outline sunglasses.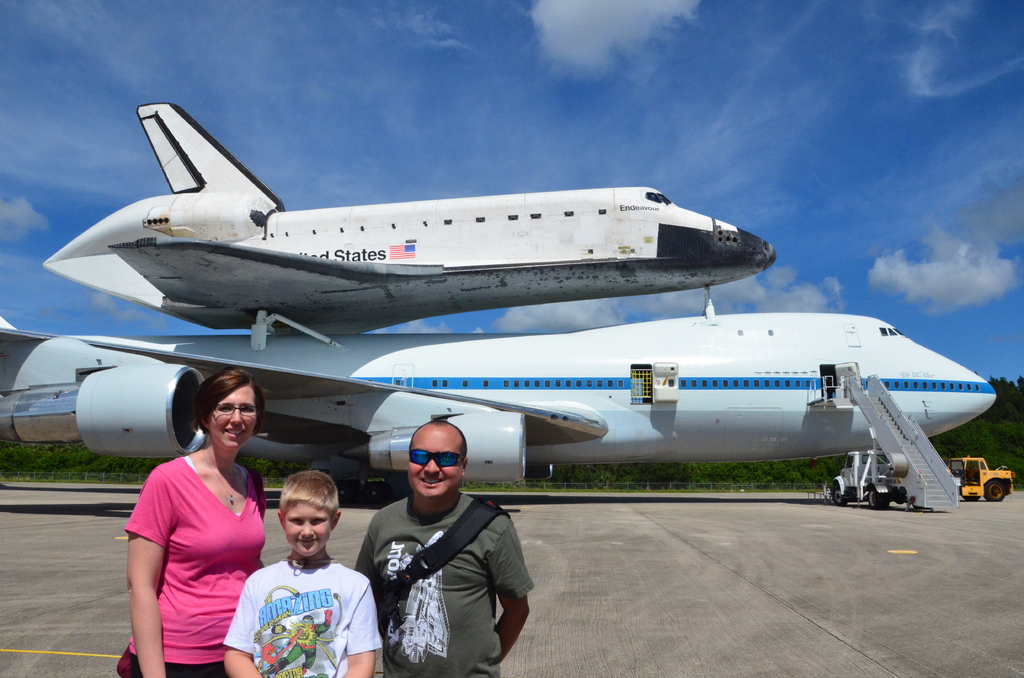
Outline: crop(410, 449, 464, 466).
